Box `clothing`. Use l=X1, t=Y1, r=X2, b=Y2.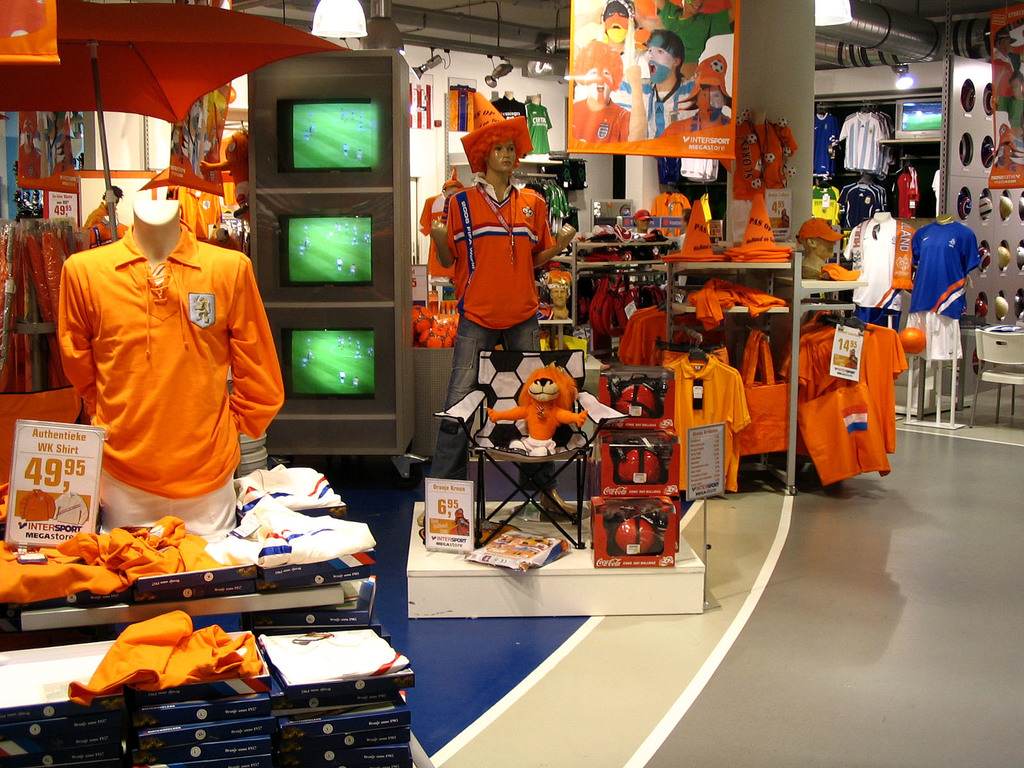
l=89, t=470, r=249, b=538.
